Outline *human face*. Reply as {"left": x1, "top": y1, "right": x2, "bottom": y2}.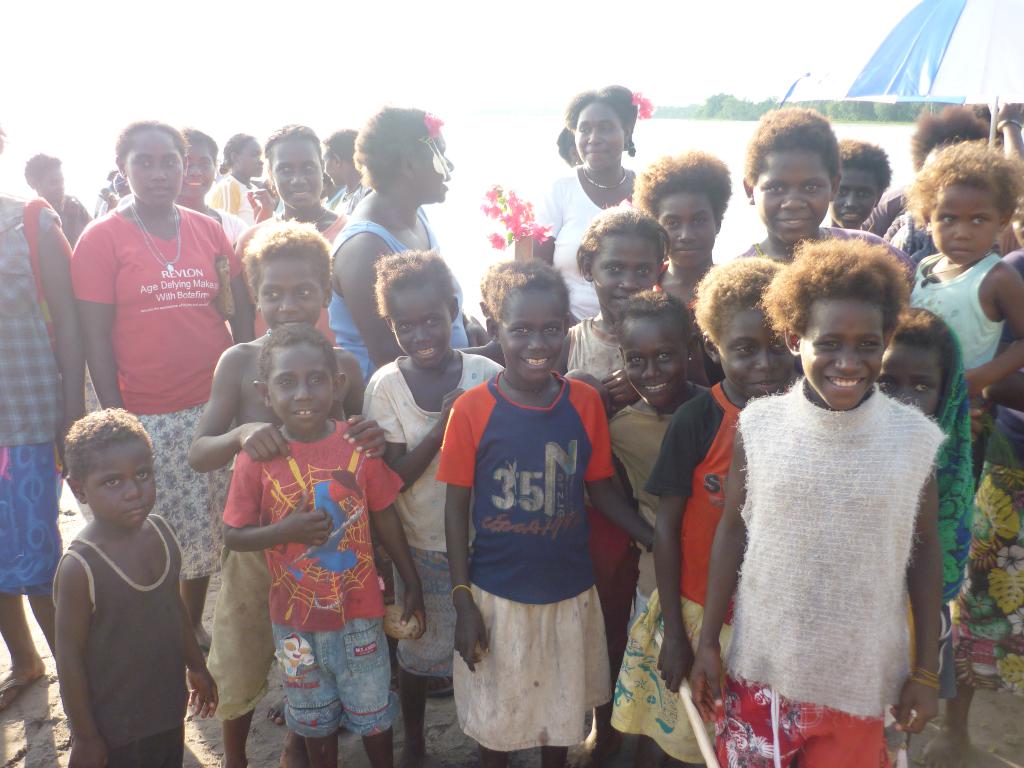
{"left": 262, "top": 250, "right": 325, "bottom": 340}.
